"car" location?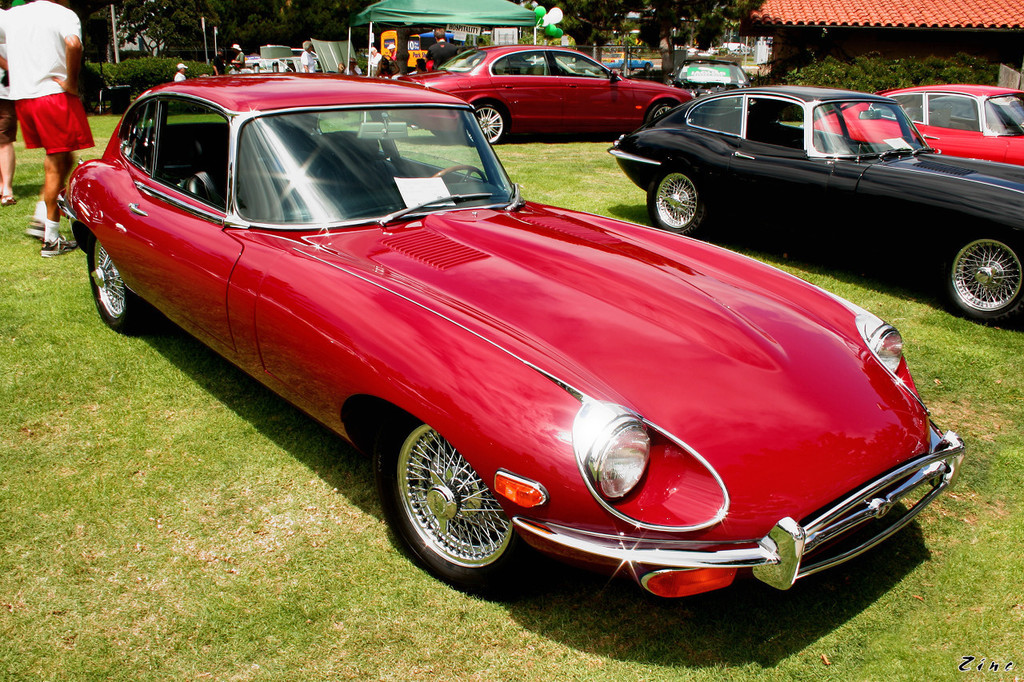
detection(293, 47, 320, 70)
